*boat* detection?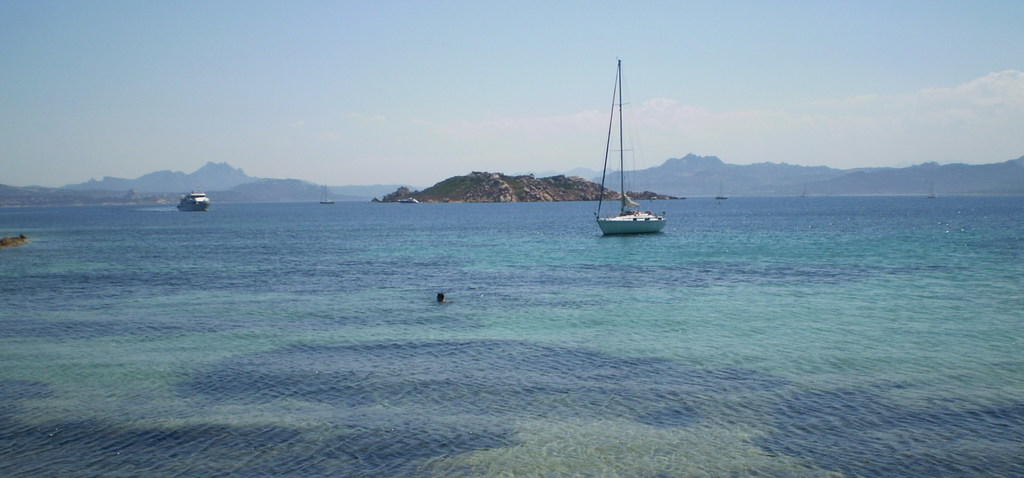
left=178, top=188, right=209, bottom=216
